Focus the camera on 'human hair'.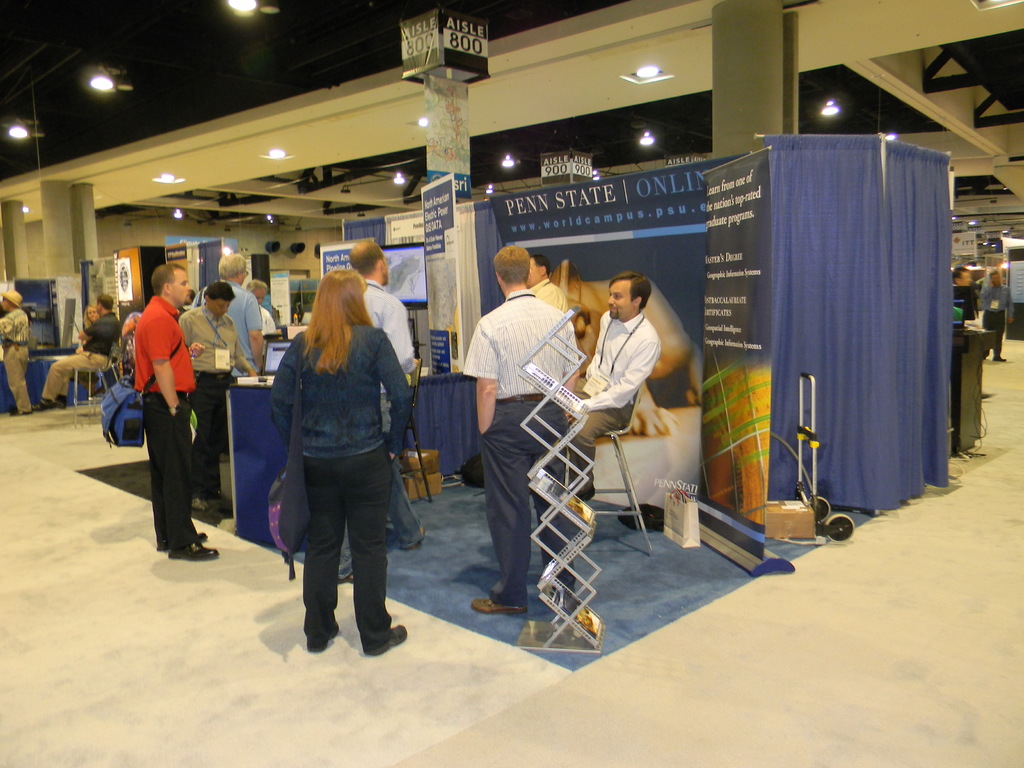
Focus region: rect(96, 293, 113, 310).
